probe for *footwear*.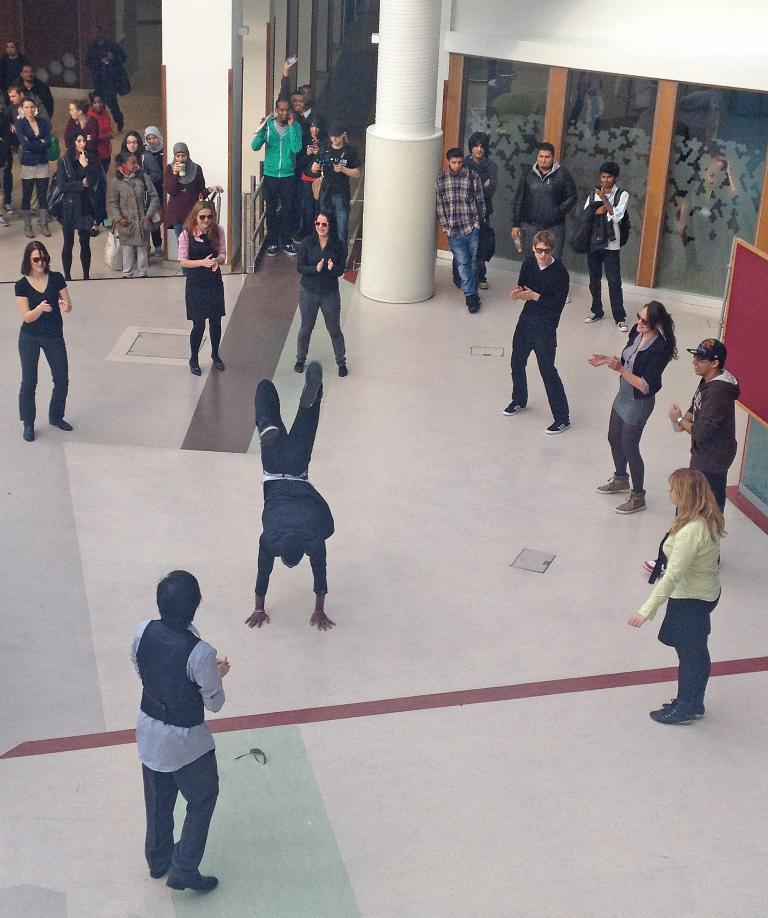
Probe result: [337, 365, 349, 378].
